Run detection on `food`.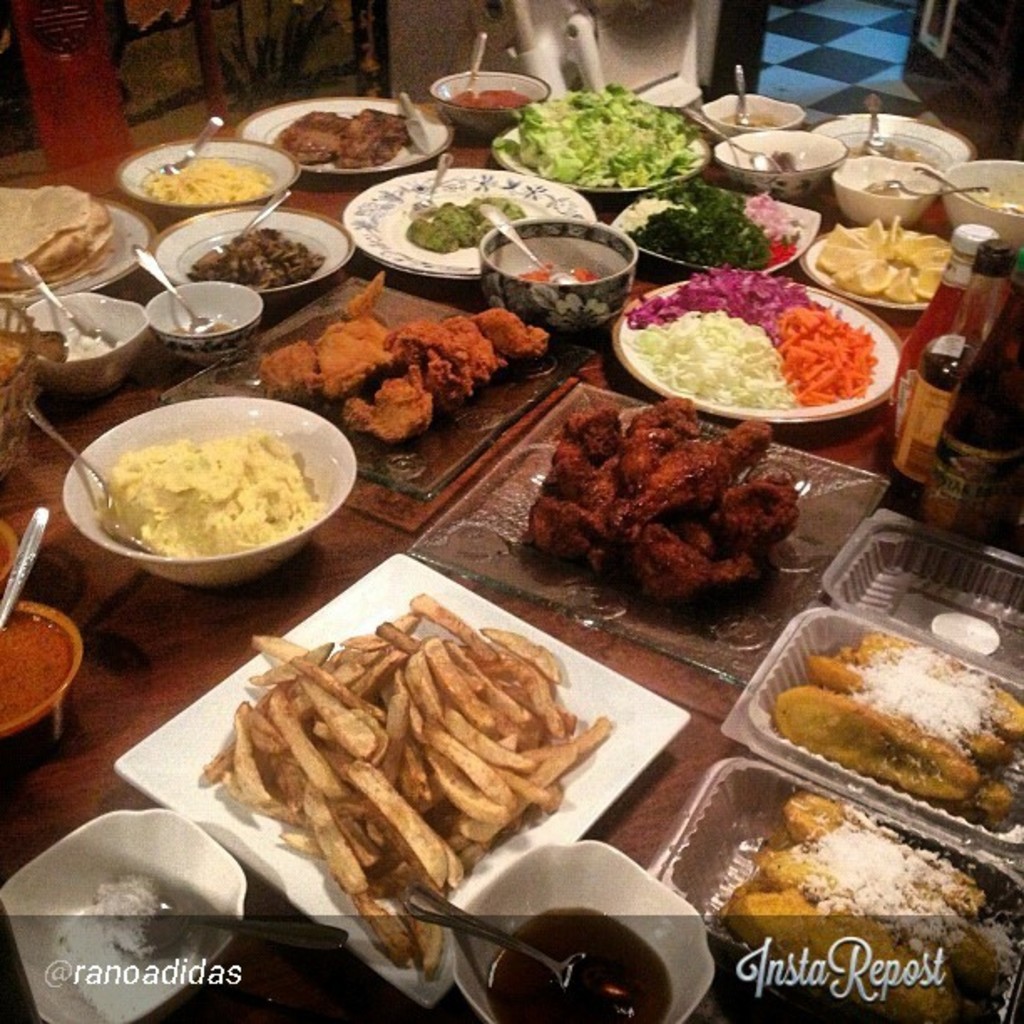
Result: box(100, 423, 326, 559).
